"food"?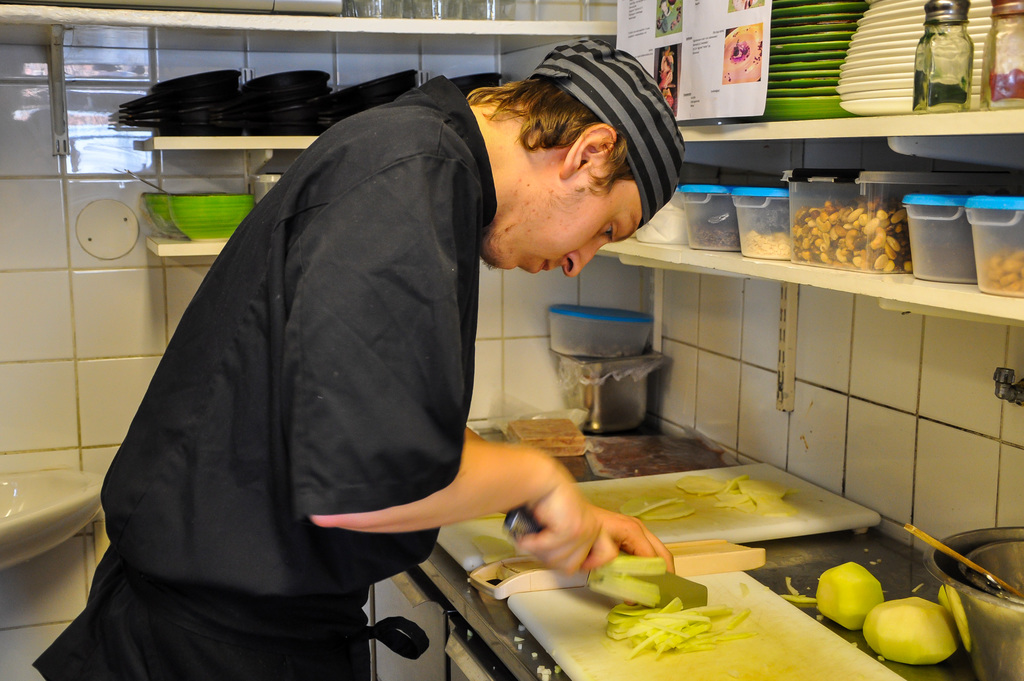
x1=911 y1=68 x2=968 y2=111
